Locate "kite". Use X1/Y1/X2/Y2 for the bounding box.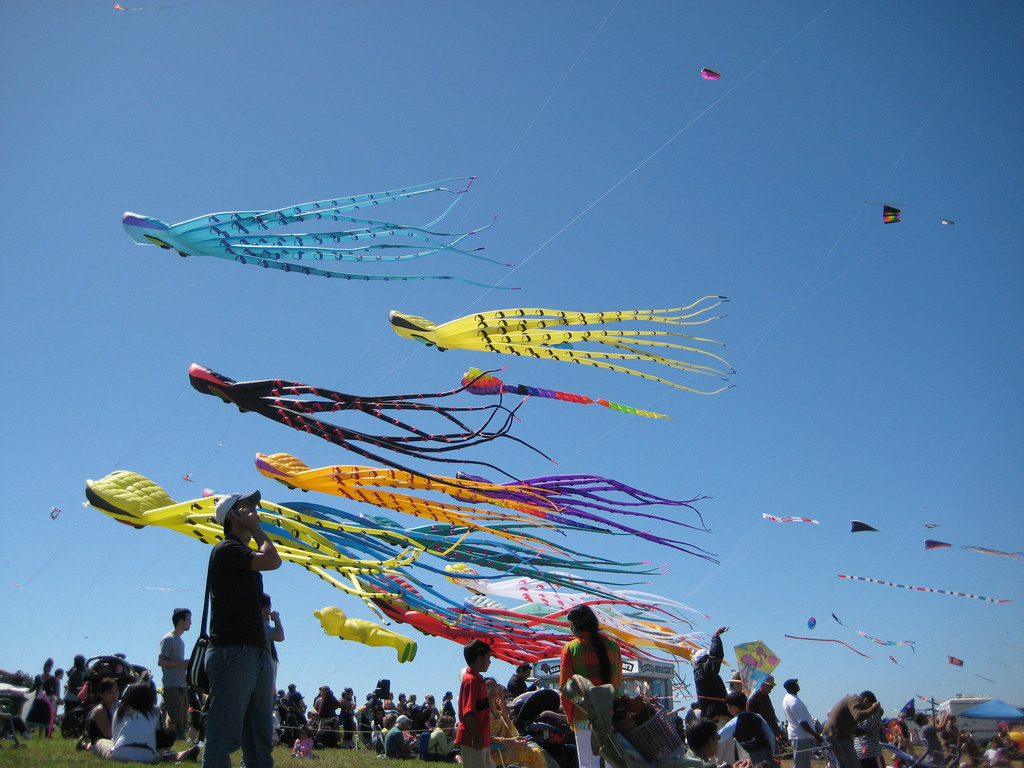
730/636/783/715.
